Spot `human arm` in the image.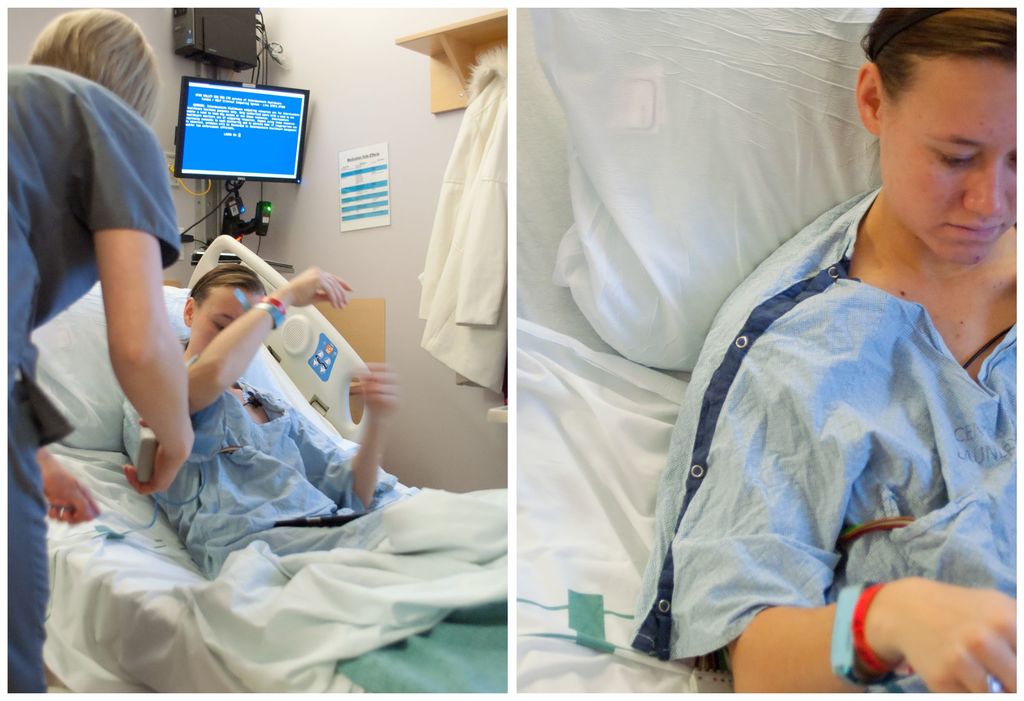
`human arm` found at locate(184, 263, 358, 417).
